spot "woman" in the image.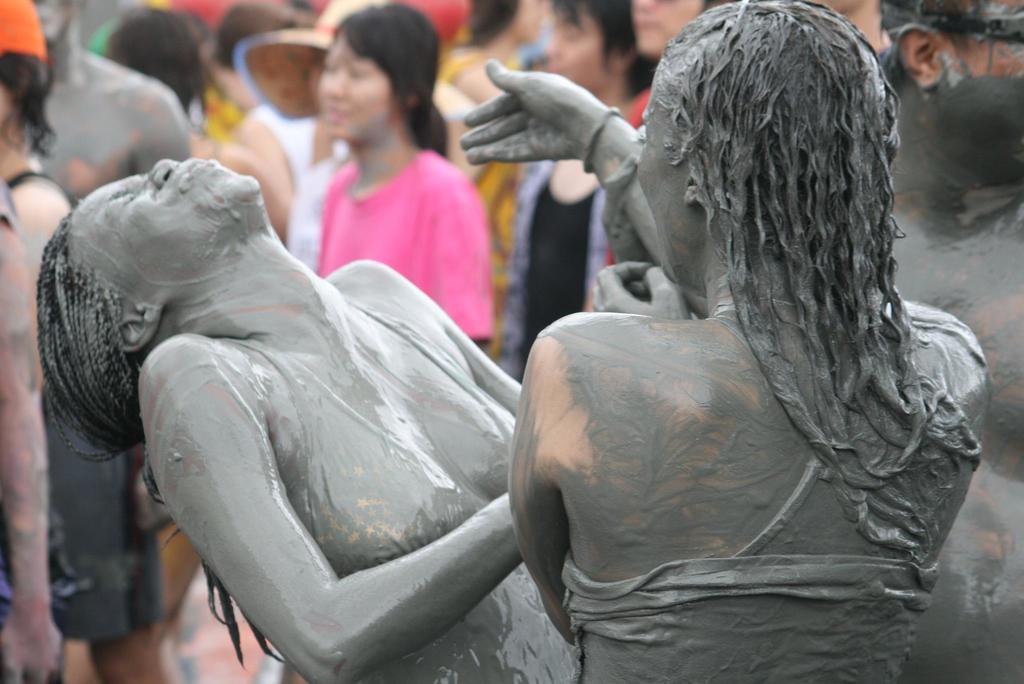
"woman" found at <bbox>461, 0, 983, 683</bbox>.
